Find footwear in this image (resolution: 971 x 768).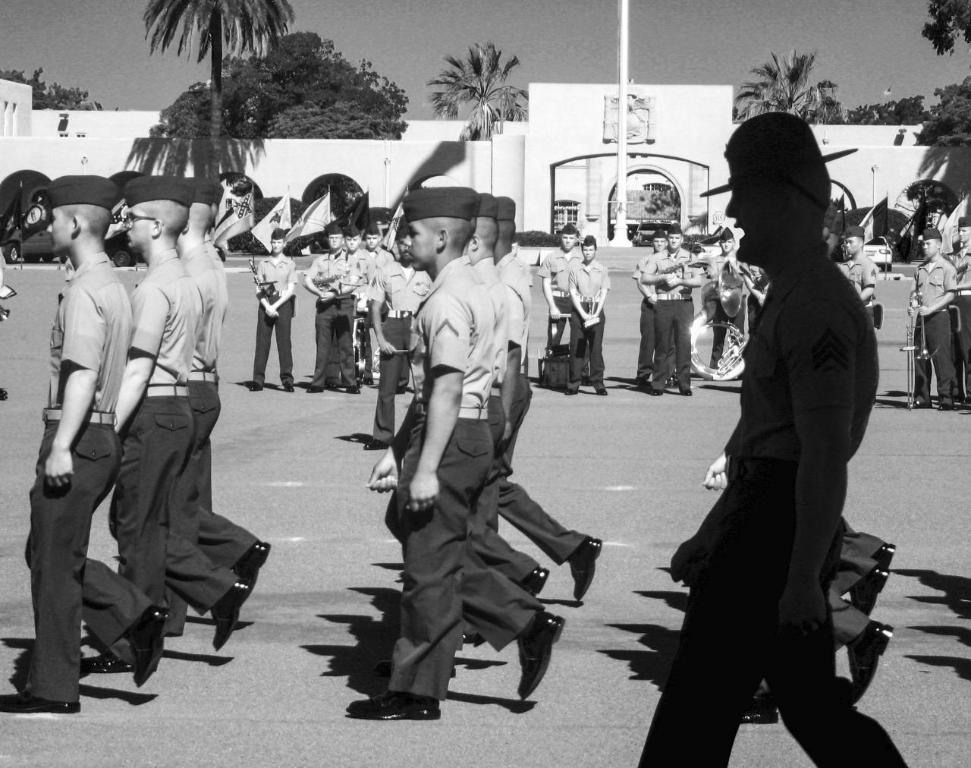
[x1=740, y1=692, x2=779, y2=724].
